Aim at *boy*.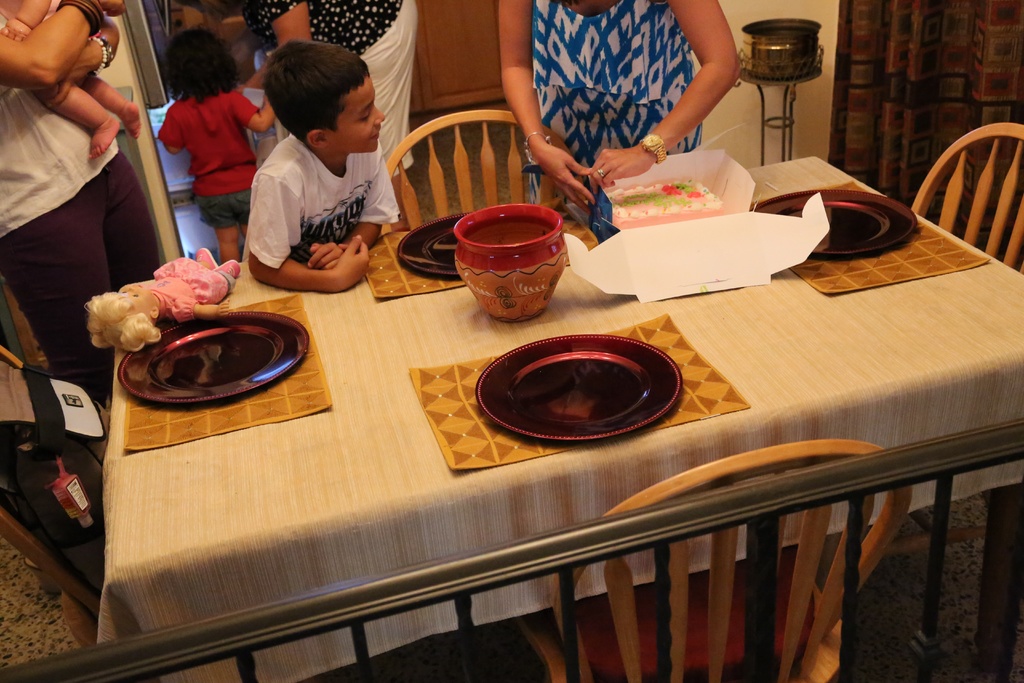
Aimed at bbox=(194, 39, 412, 306).
